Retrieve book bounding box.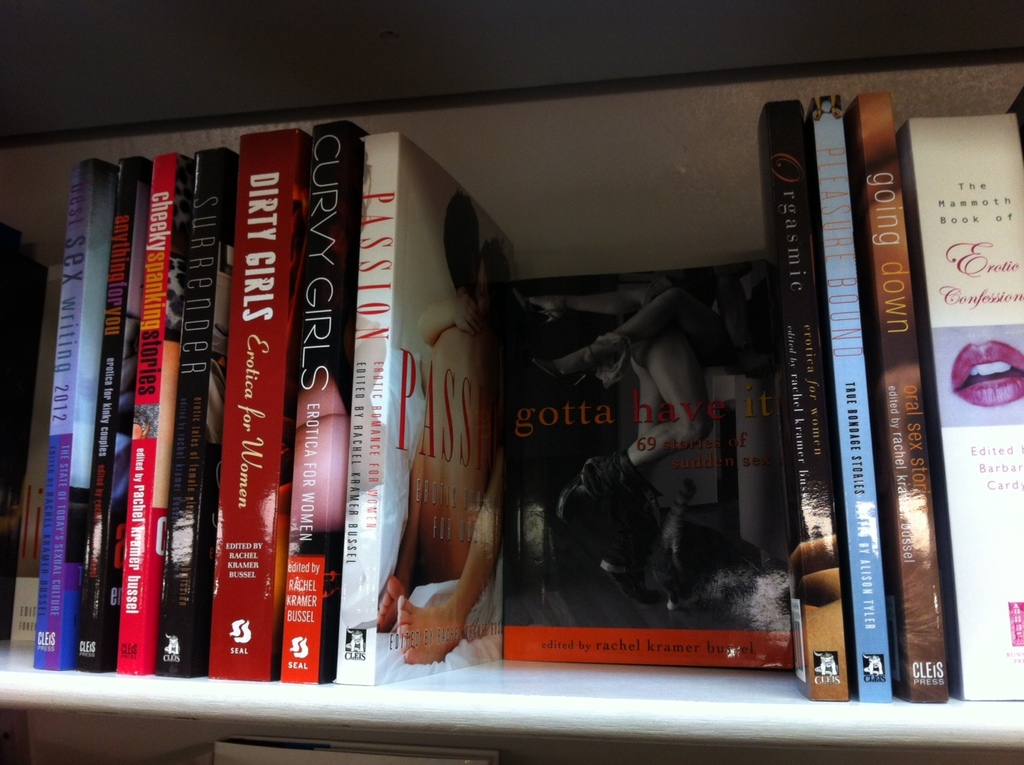
Bounding box: (804,96,893,701).
